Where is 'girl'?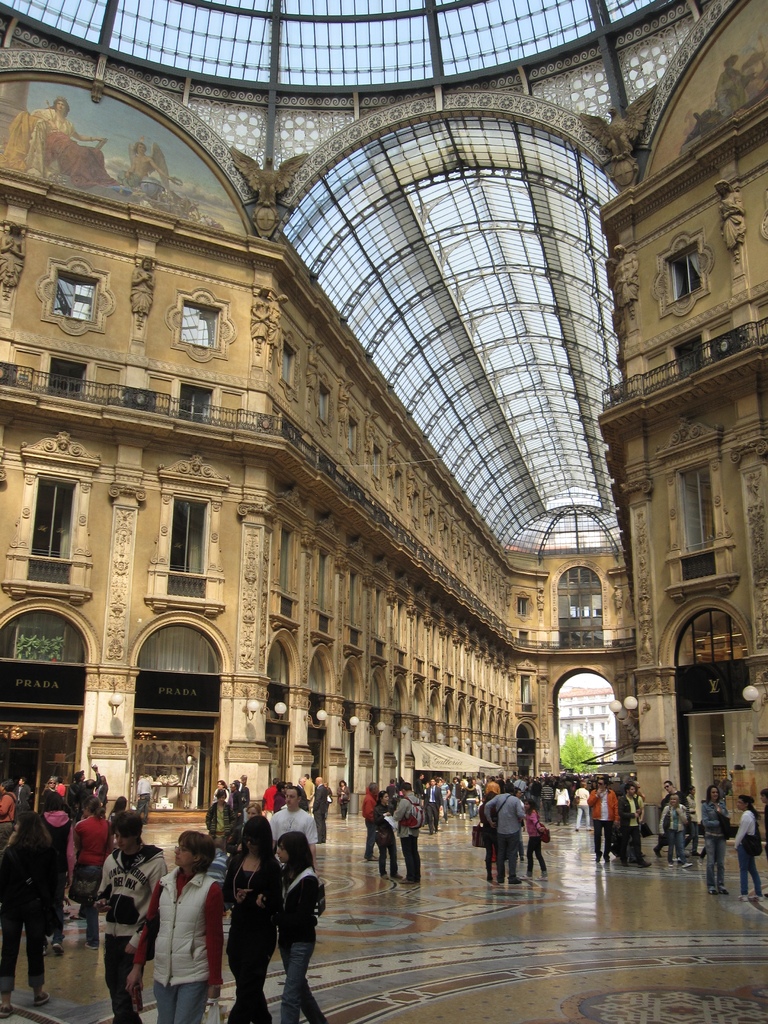
<region>63, 794, 115, 940</region>.
